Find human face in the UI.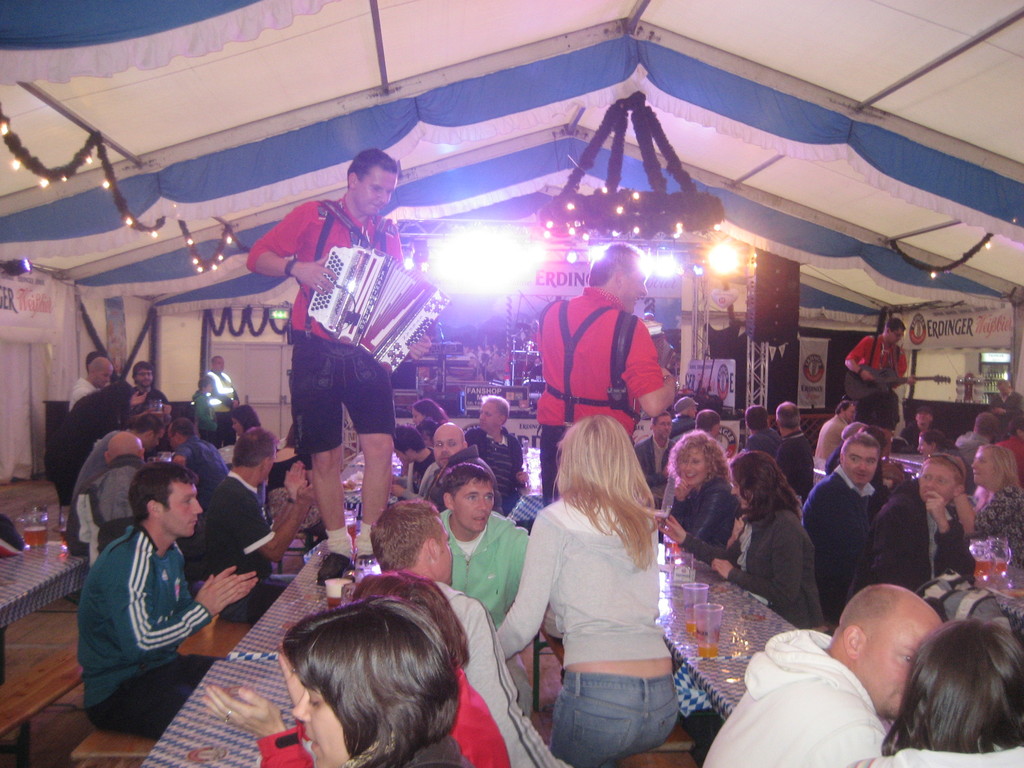
UI element at [x1=161, y1=481, x2=205, y2=538].
